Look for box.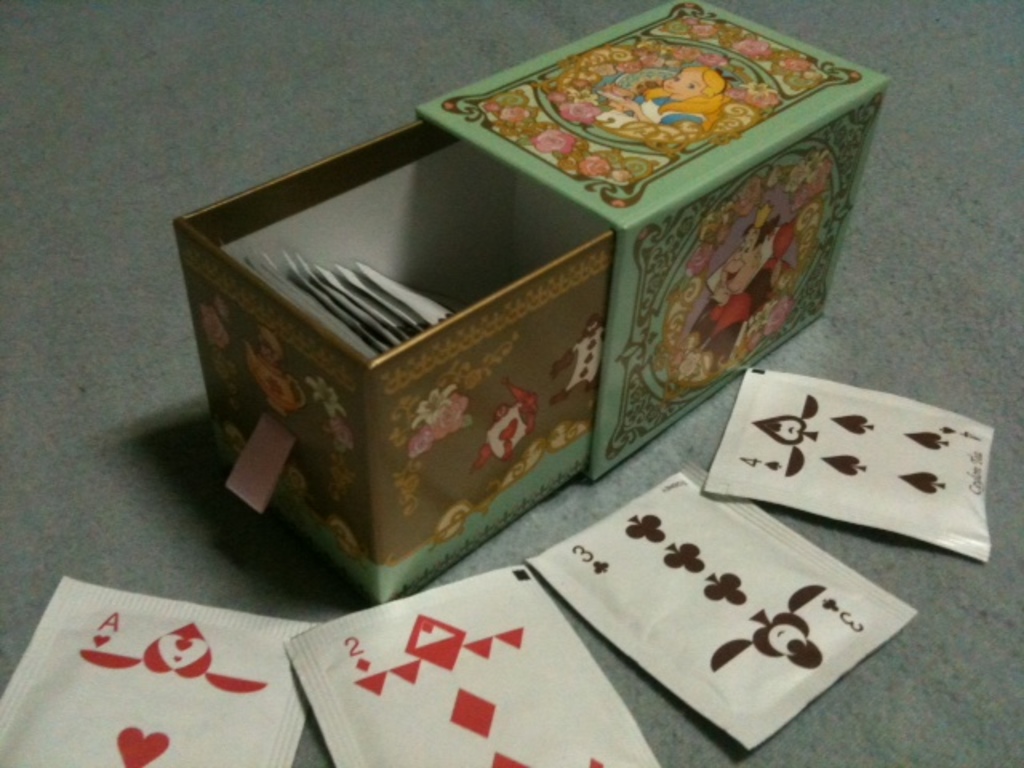
Found: locate(190, 19, 877, 552).
